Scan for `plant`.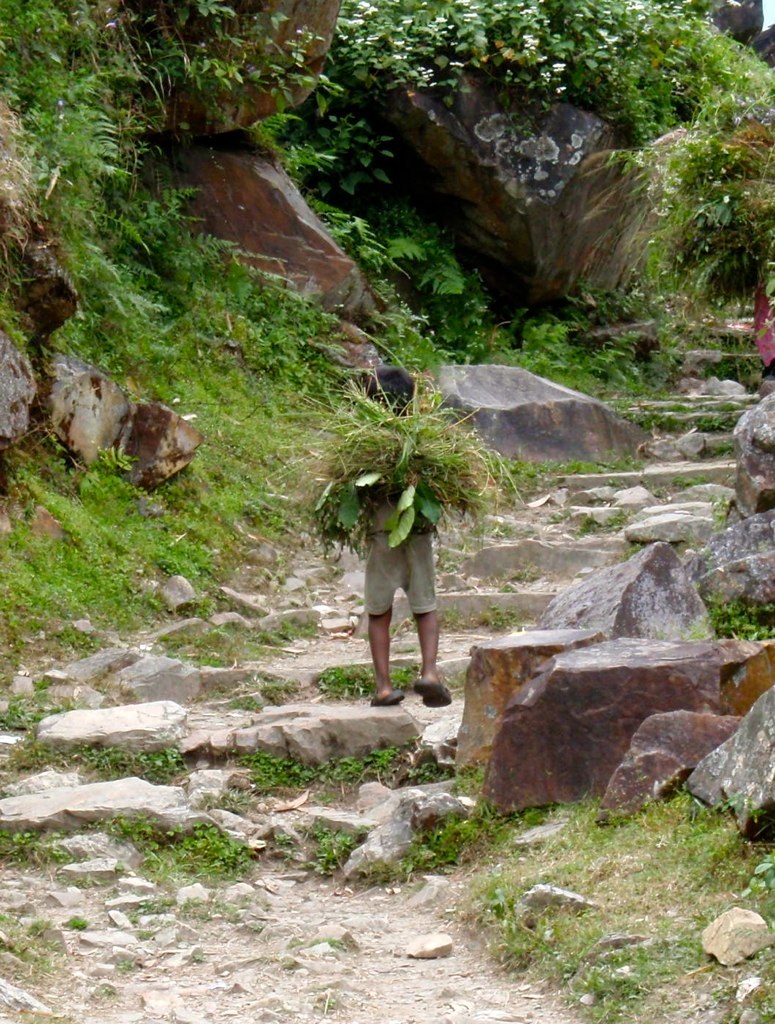
Scan result: rect(485, 610, 515, 633).
